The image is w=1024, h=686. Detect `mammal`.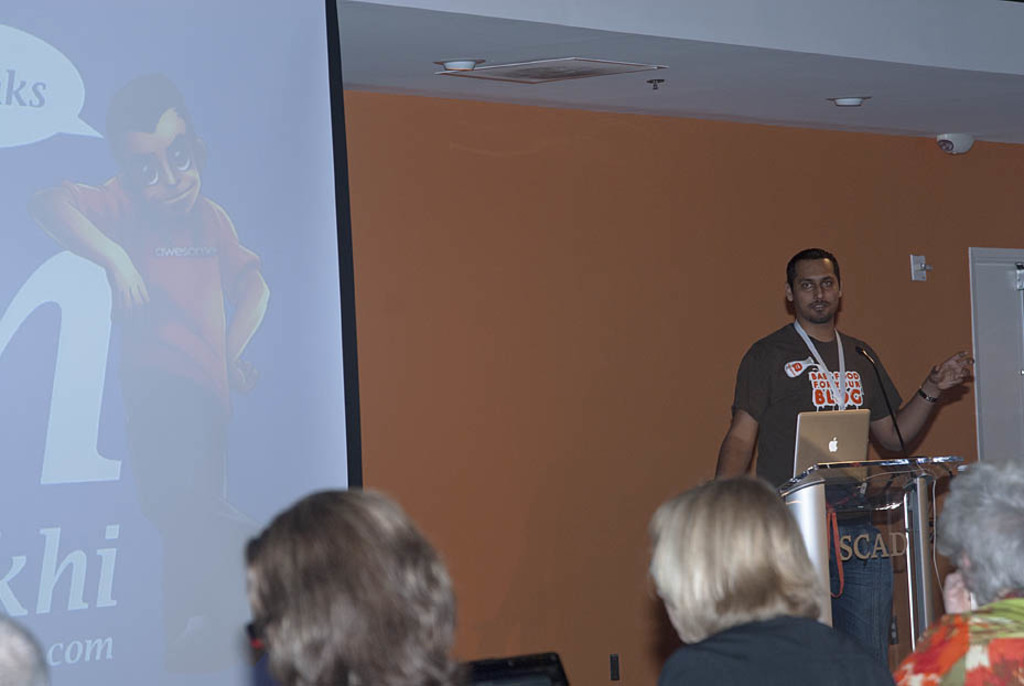
Detection: rect(629, 469, 874, 668).
